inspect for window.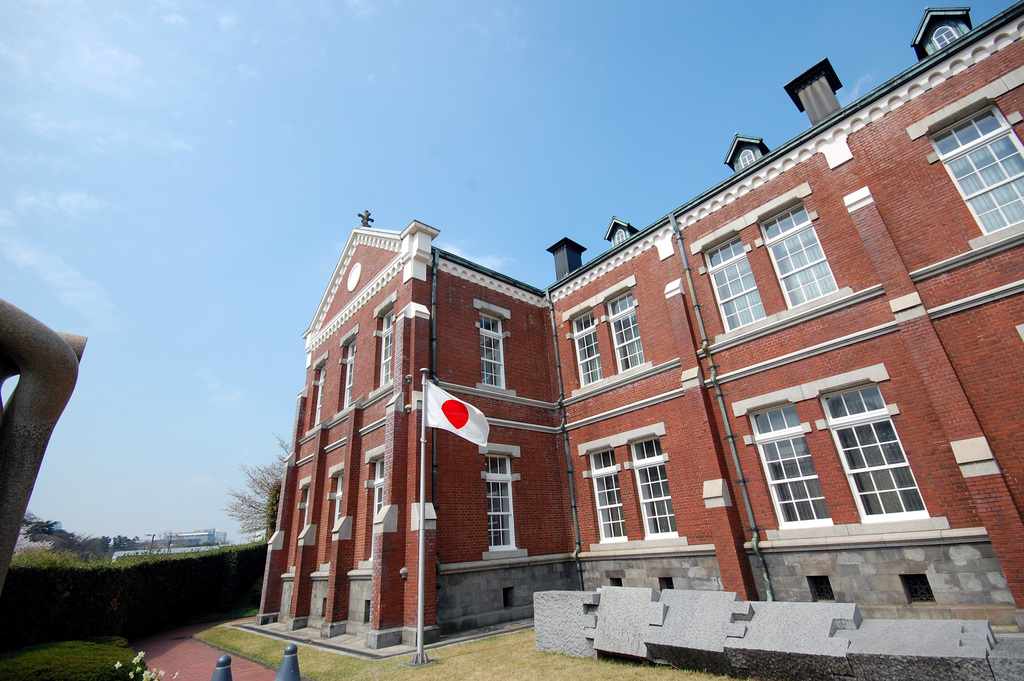
Inspection: box(820, 373, 957, 556).
